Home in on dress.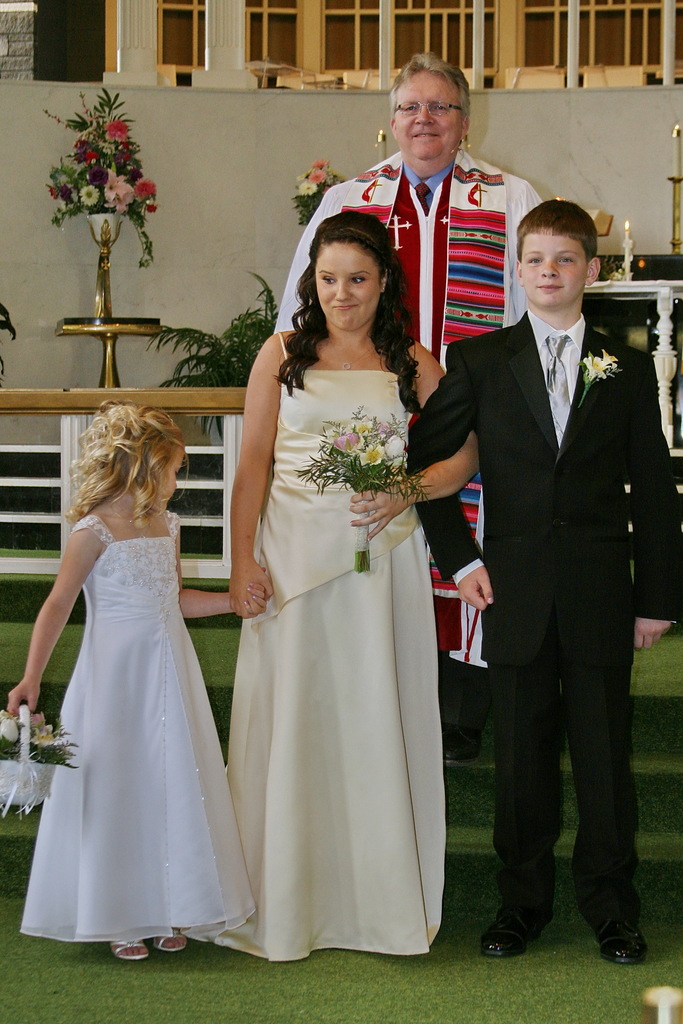
Homed in at locate(211, 326, 452, 966).
